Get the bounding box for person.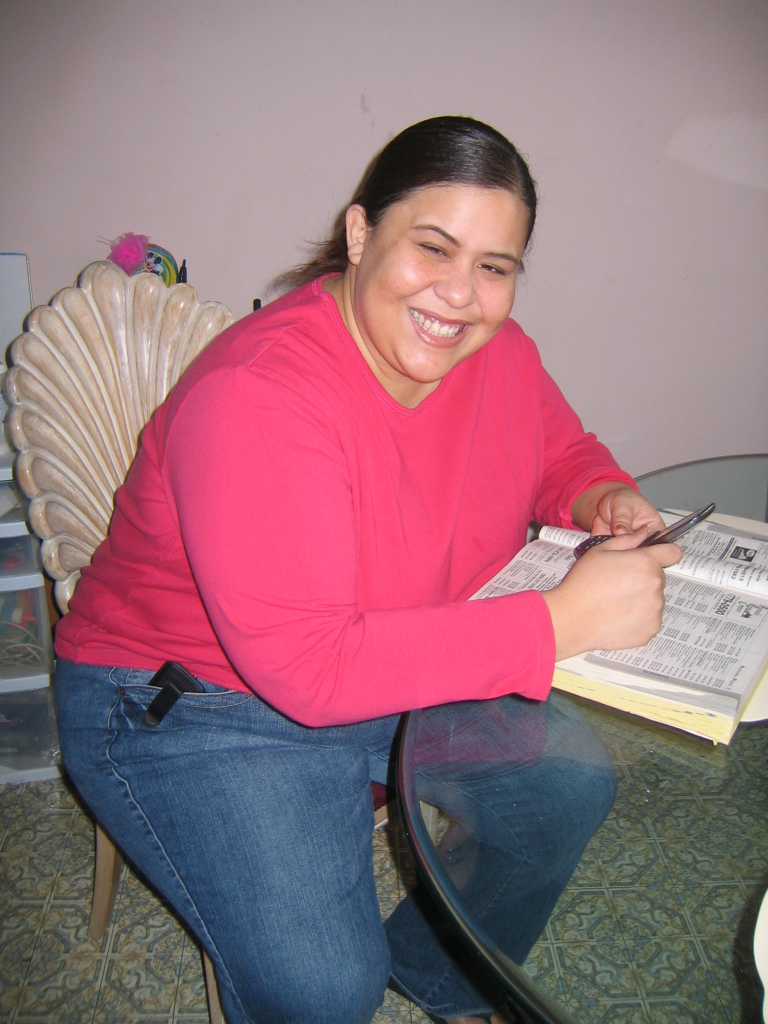
box=[53, 119, 688, 1023].
